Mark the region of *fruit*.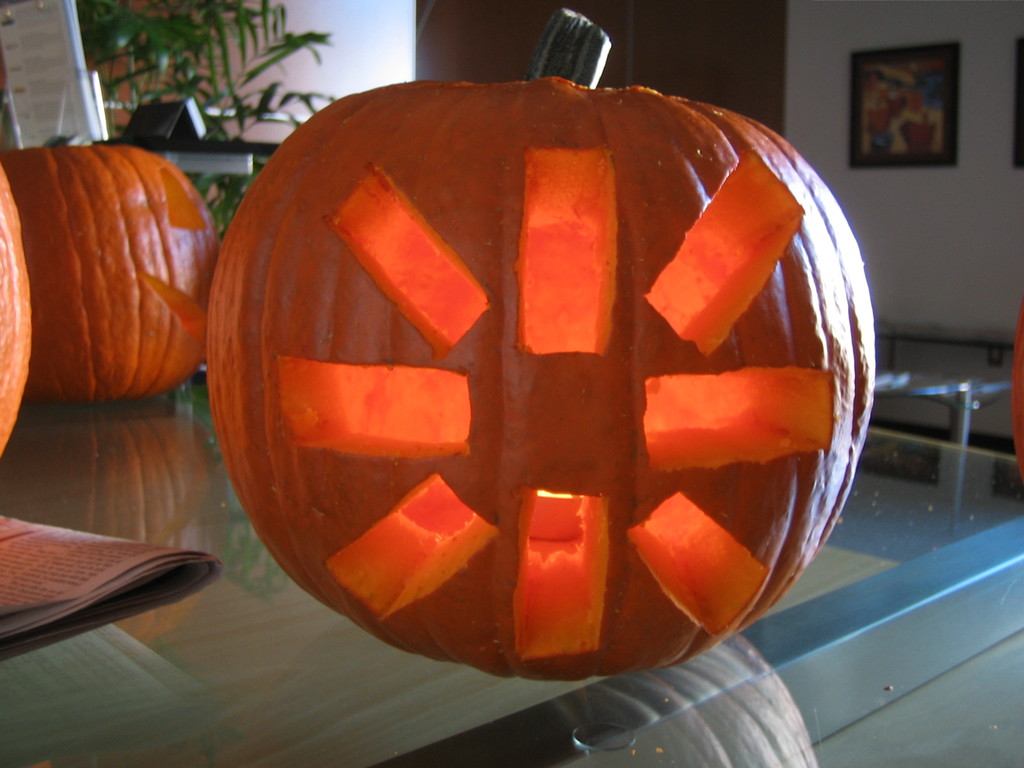
Region: 0 173 39 466.
